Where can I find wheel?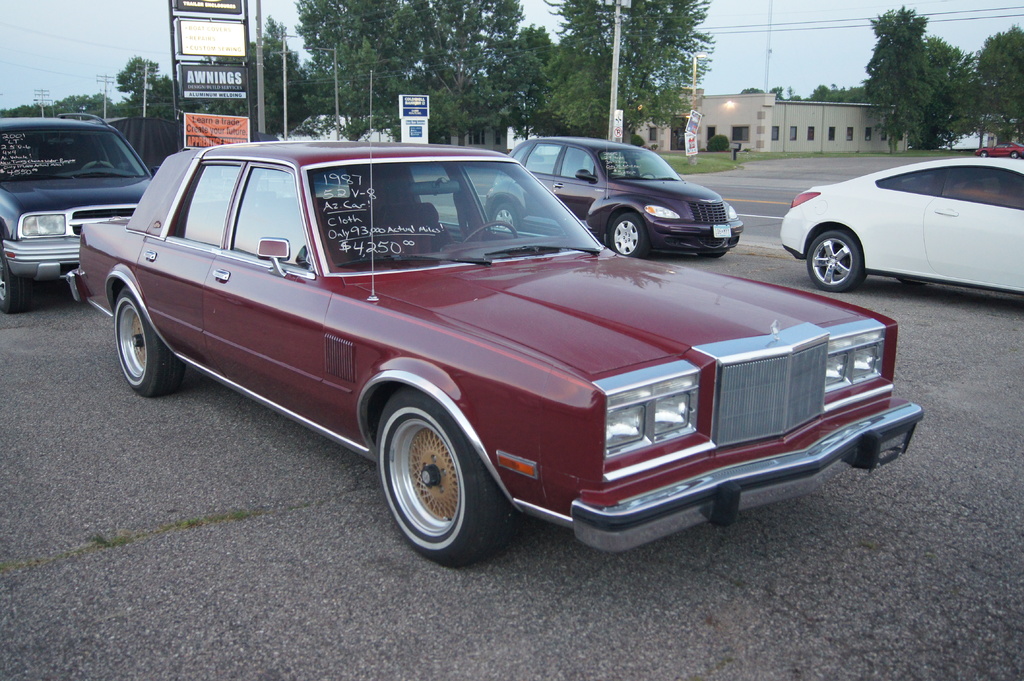
You can find it at box=[806, 228, 867, 291].
